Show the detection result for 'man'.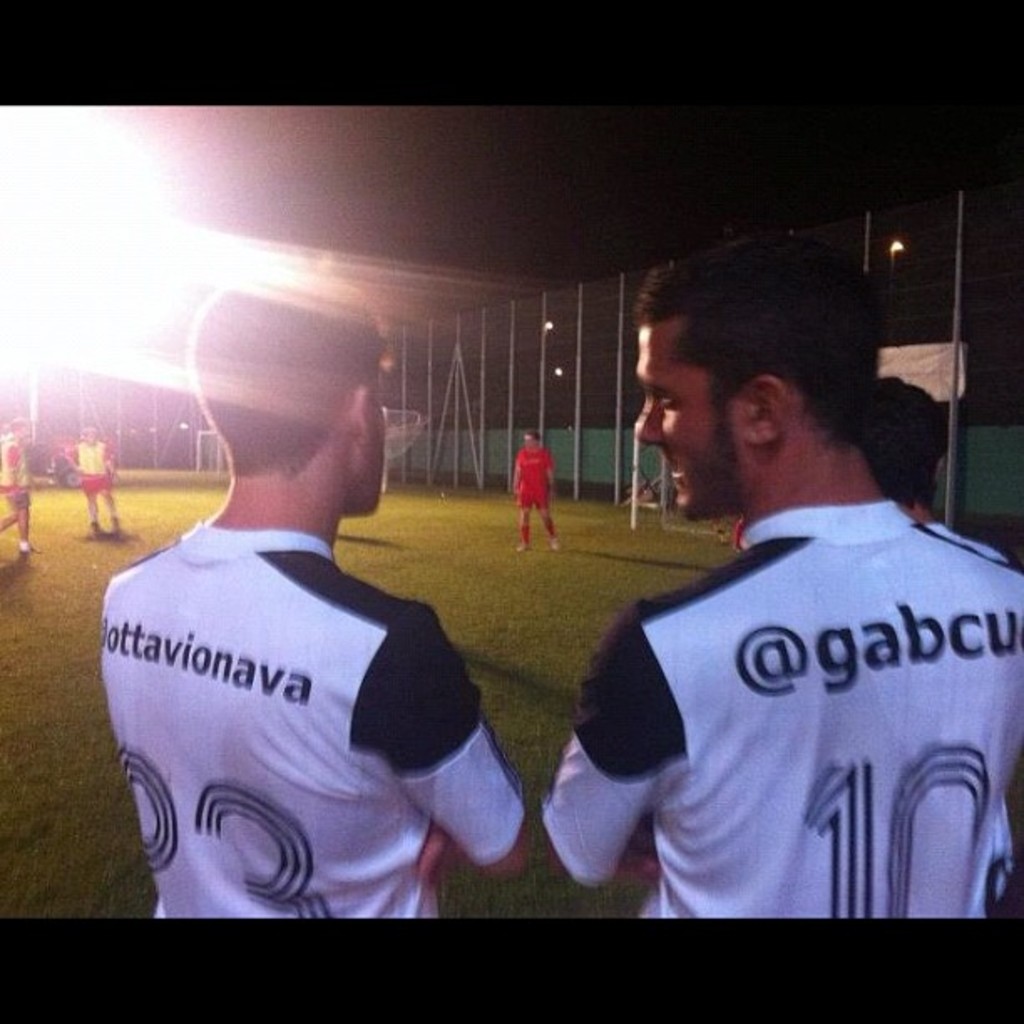
(0,407,42,561).
